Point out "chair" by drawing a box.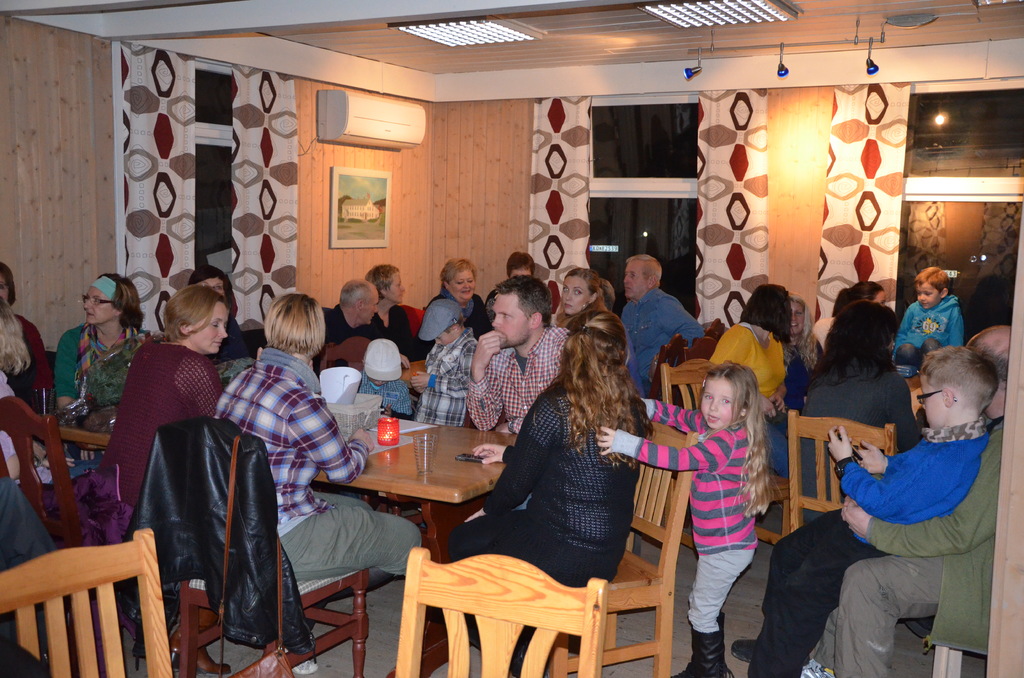
[x1=0, y1=397, x2=136, y2=677].
